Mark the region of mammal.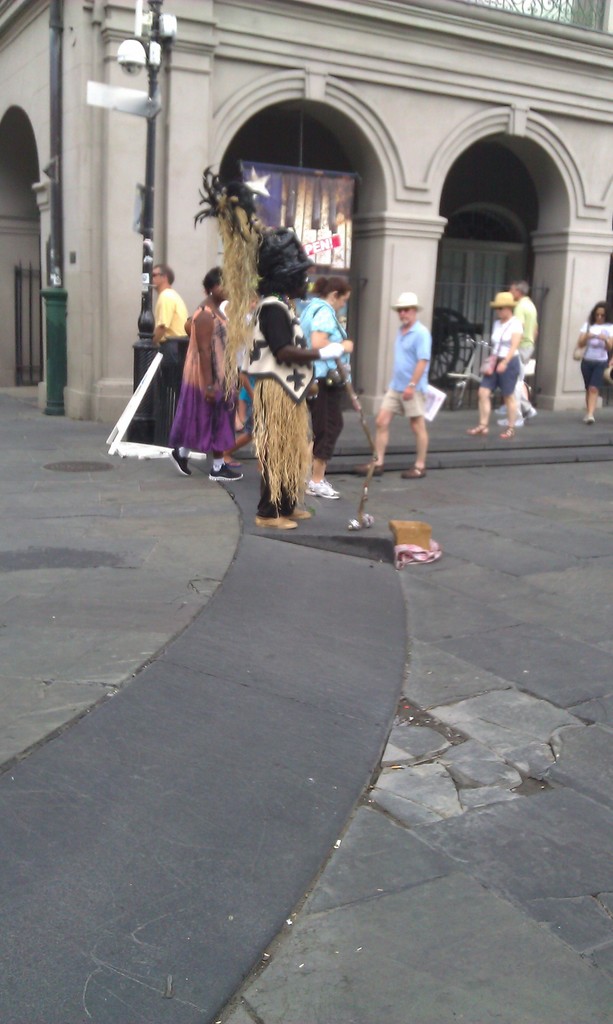
Region: l=575, t=300, r=612, b=424.
